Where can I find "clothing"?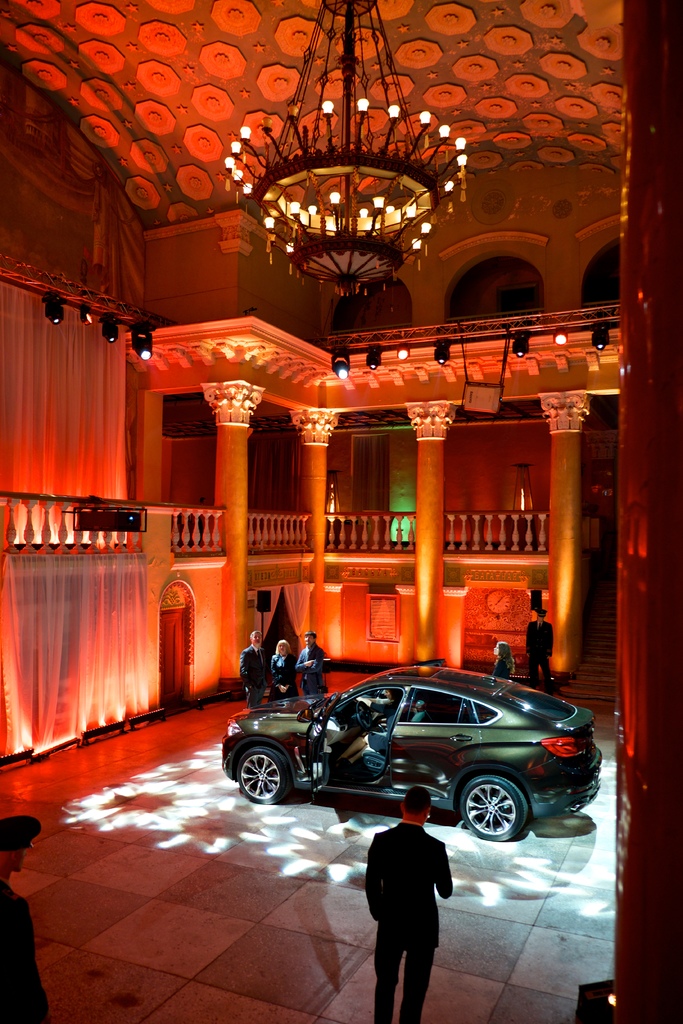
You can find it at [293, 636, 332, 707].
